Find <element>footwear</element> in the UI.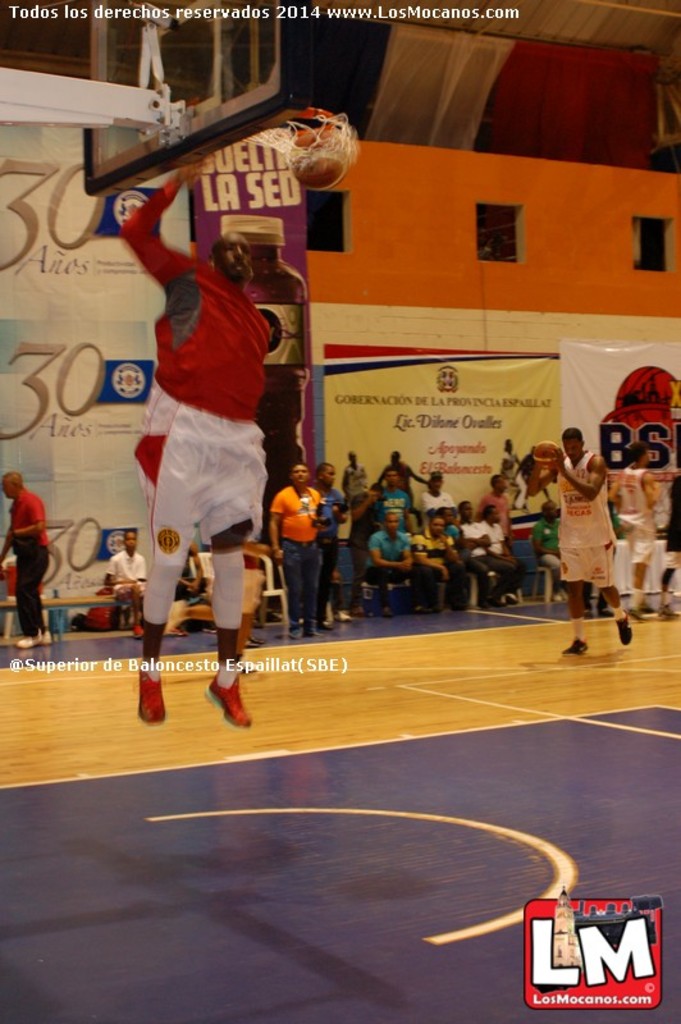
UI element at crop(204, 664, 260, 735).
